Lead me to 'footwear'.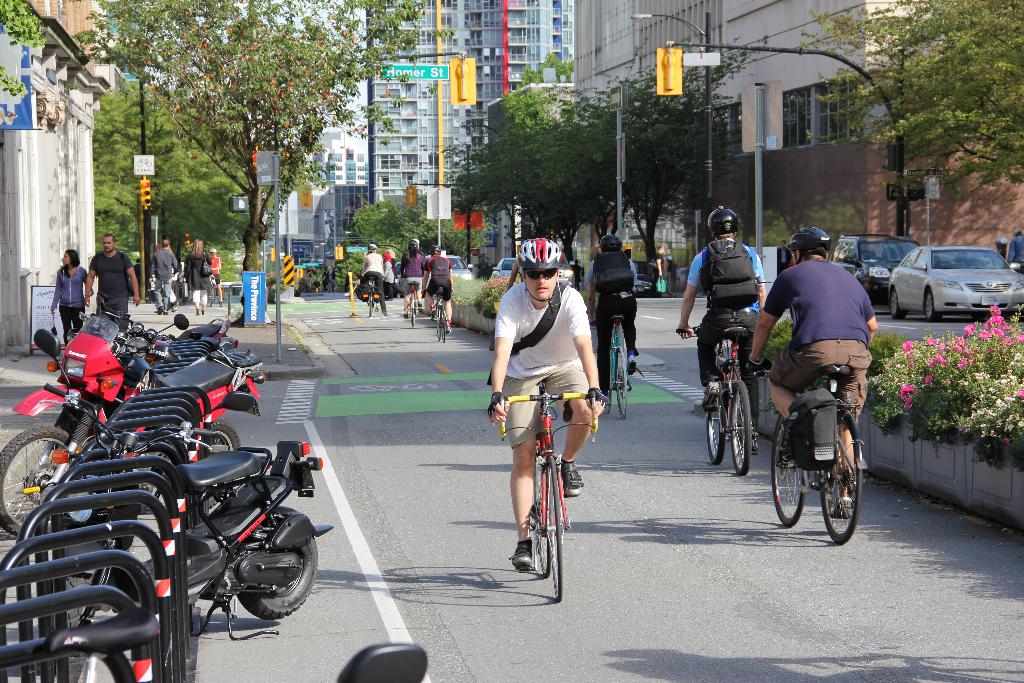
Lead to bbox=[164, 307, 170, 316].
